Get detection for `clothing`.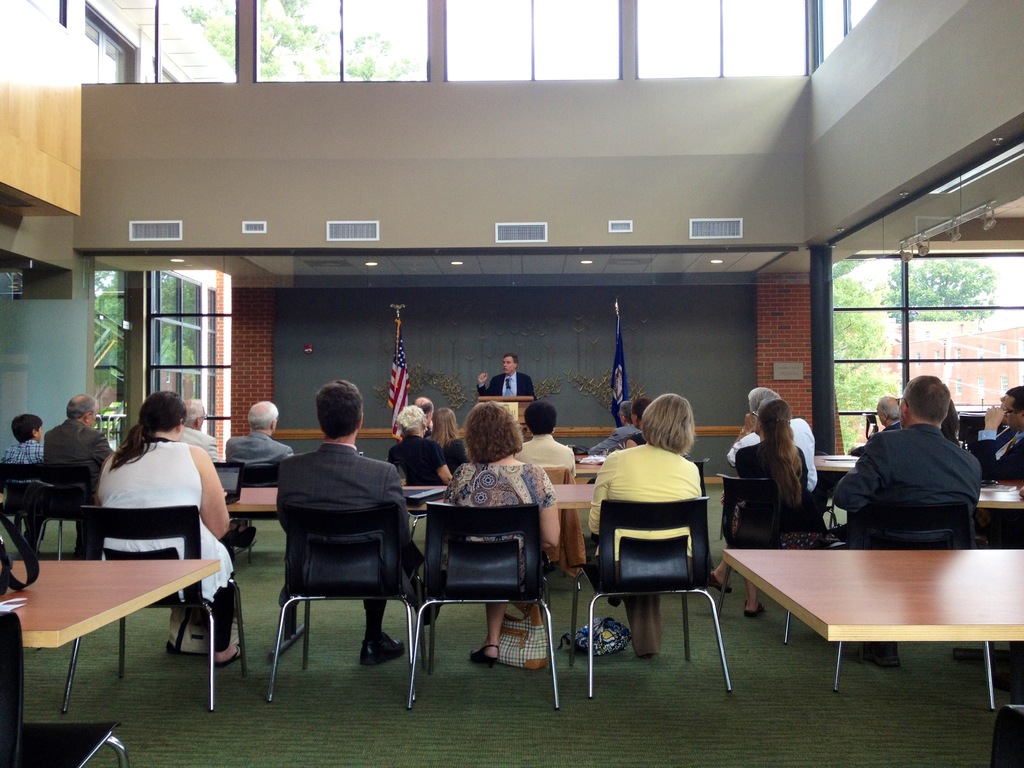
Detection: (x1=95, y1=435, x2=232, y2=597).
